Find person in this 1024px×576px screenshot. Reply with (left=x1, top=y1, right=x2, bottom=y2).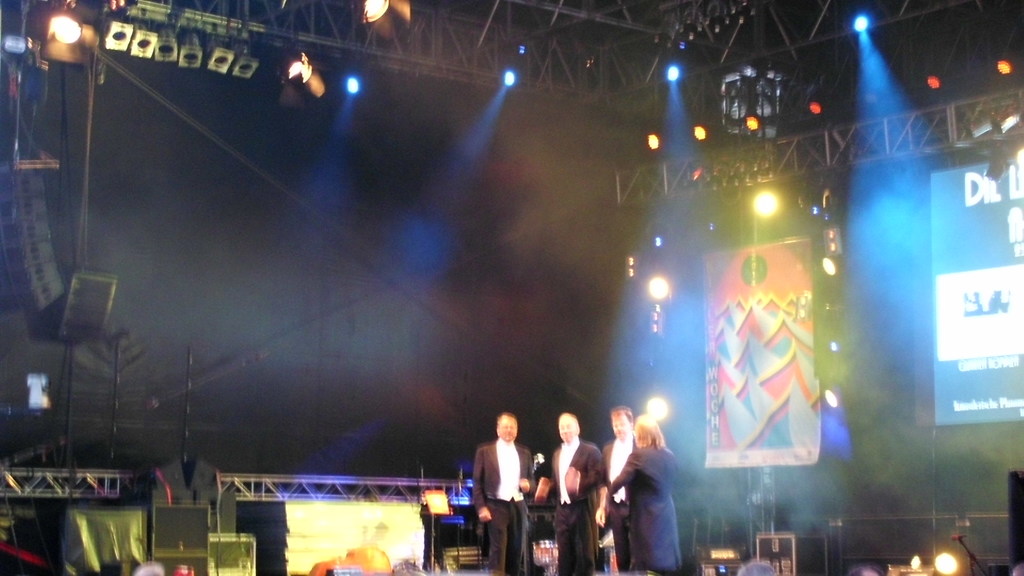
(left=616, top=416, right=682, bottom=575).
